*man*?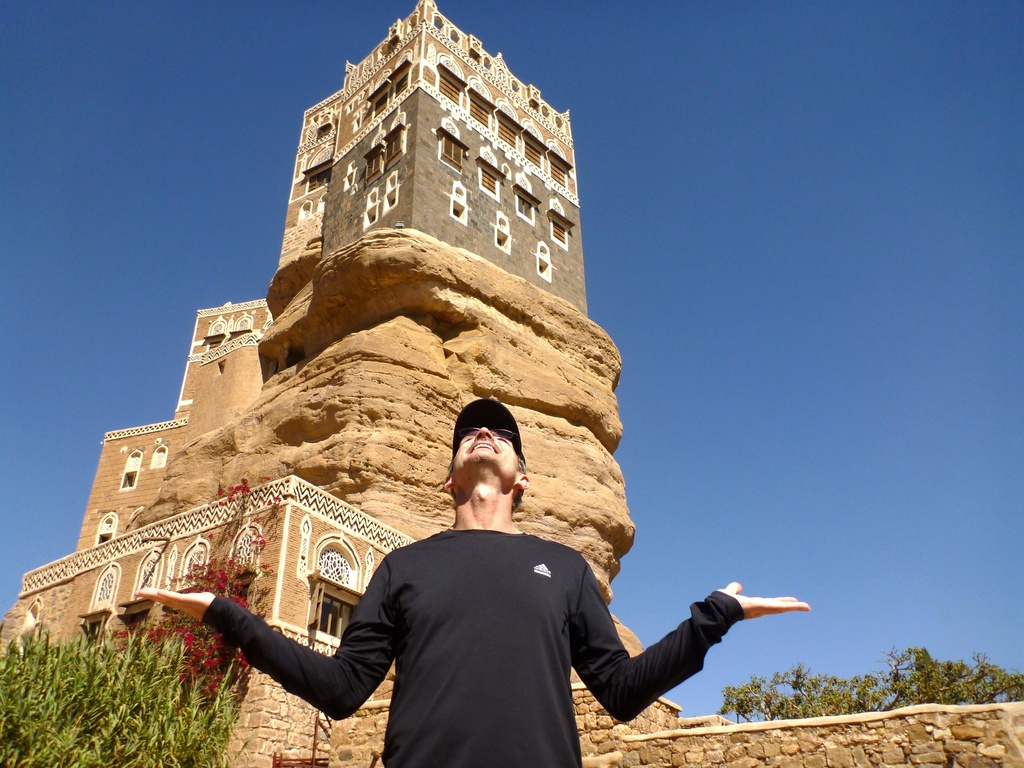
<bbox>292, 421, 674, 758</bbox>
